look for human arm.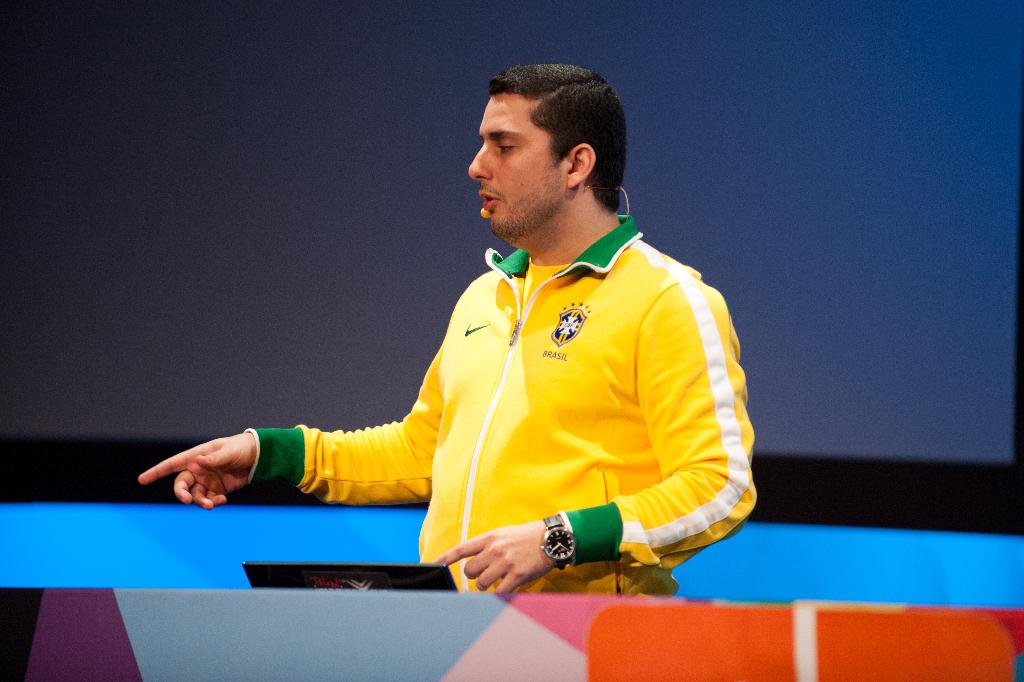
Found: [left=437, top=277, right=758, bottom=592].
